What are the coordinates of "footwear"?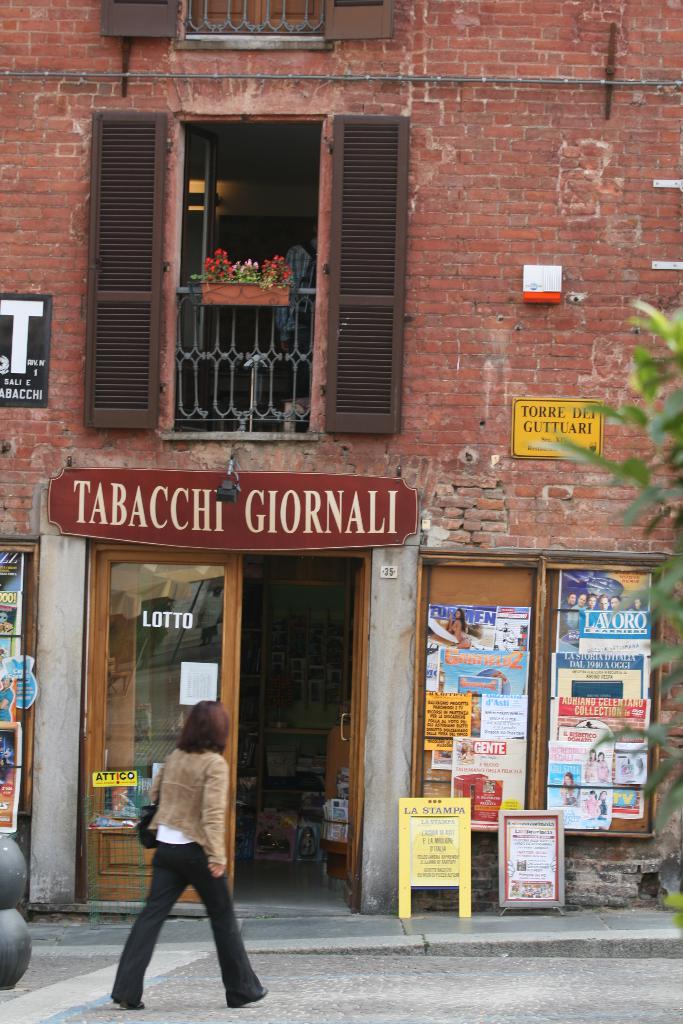
[117, 989, 148, 1014].
